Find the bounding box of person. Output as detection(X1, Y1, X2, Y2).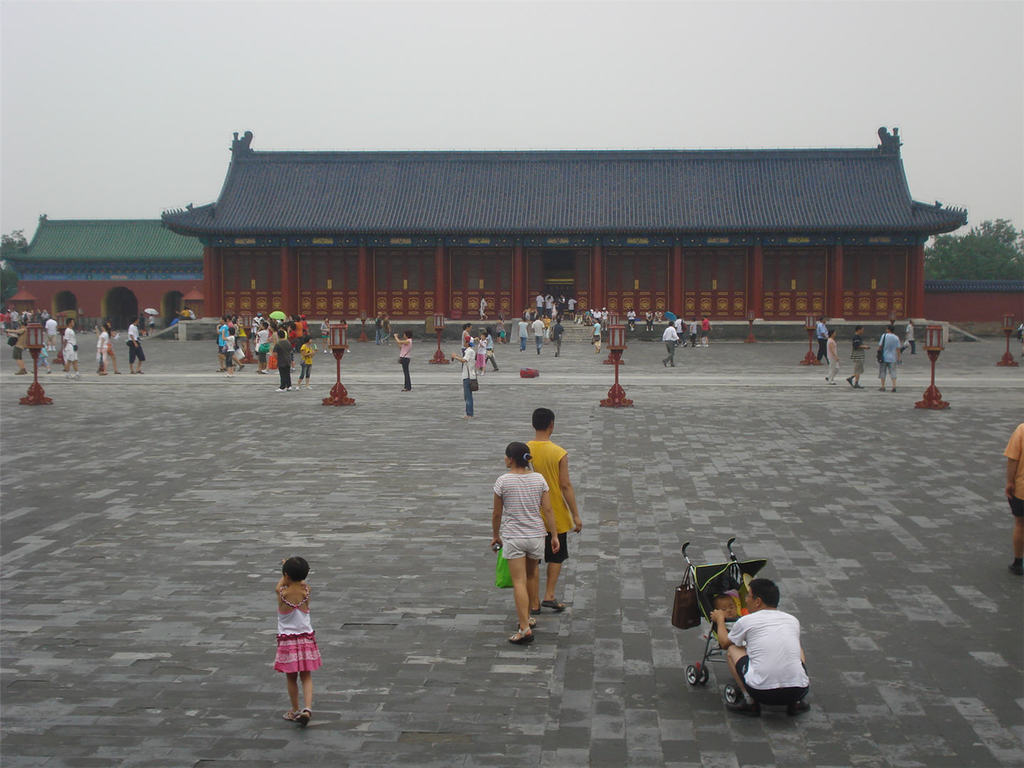
detection(450, 341, 475, 418).
